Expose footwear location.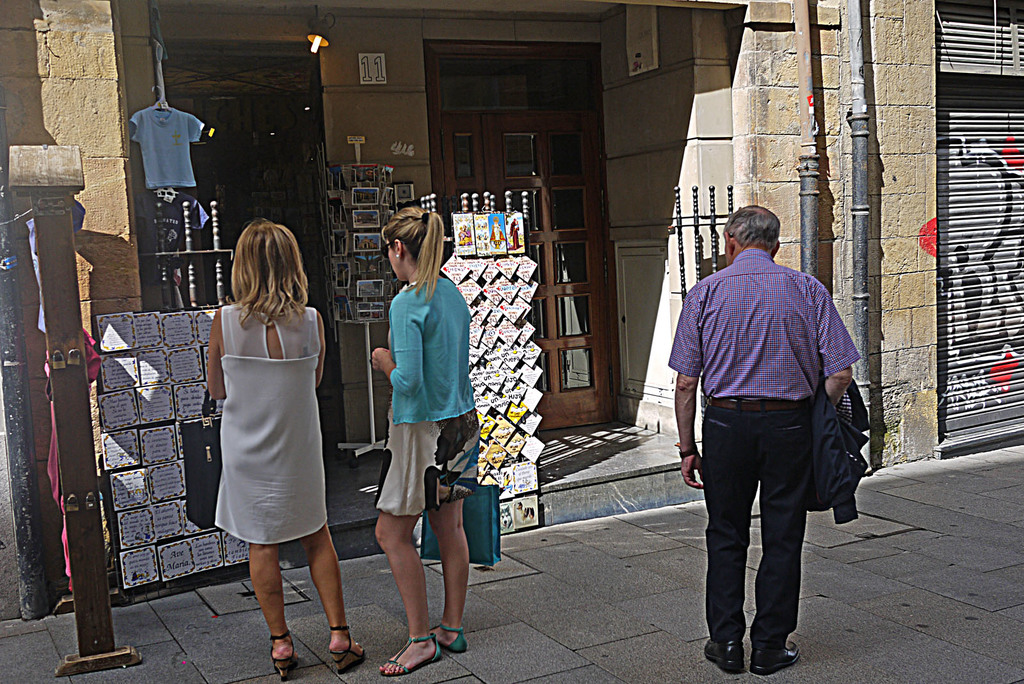
Exposed at box=[269, 632, 301, 683].
